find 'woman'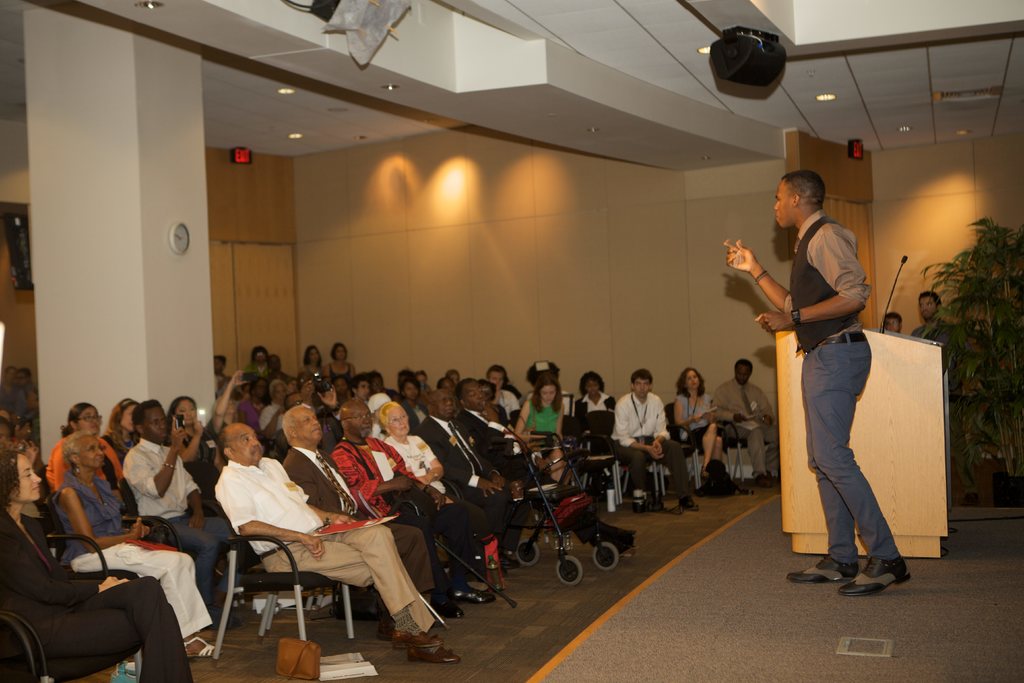
[x1=43, y1=404, x2=131, y2=509]
